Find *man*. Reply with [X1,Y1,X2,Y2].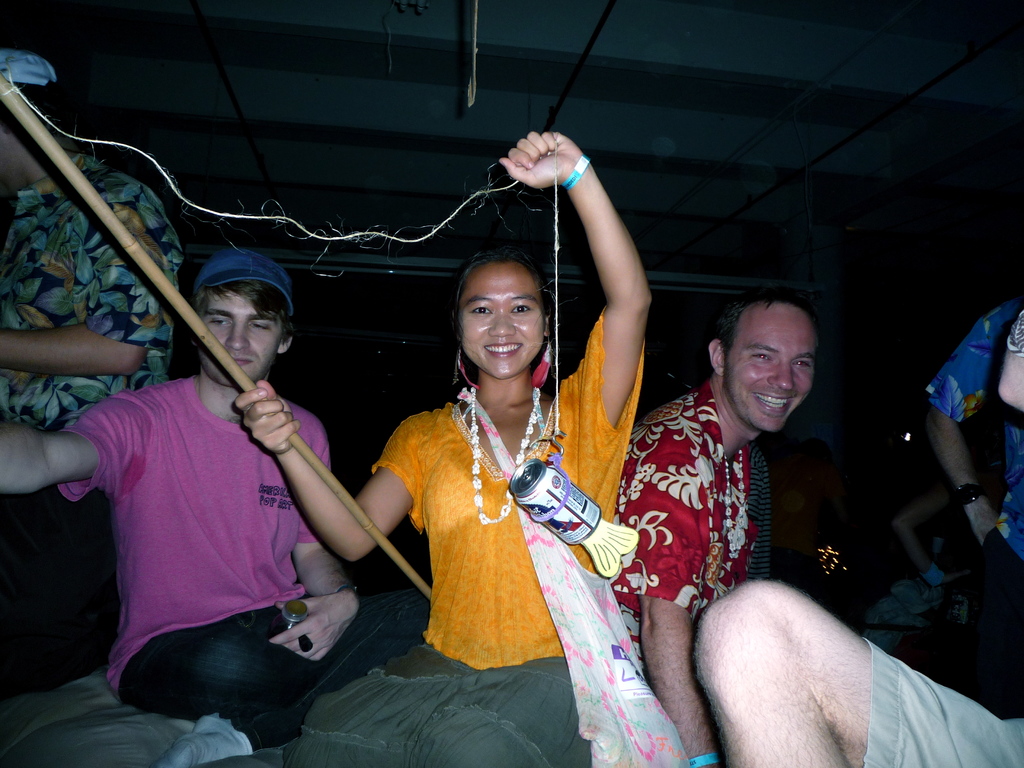
[691,581,1023,767].
